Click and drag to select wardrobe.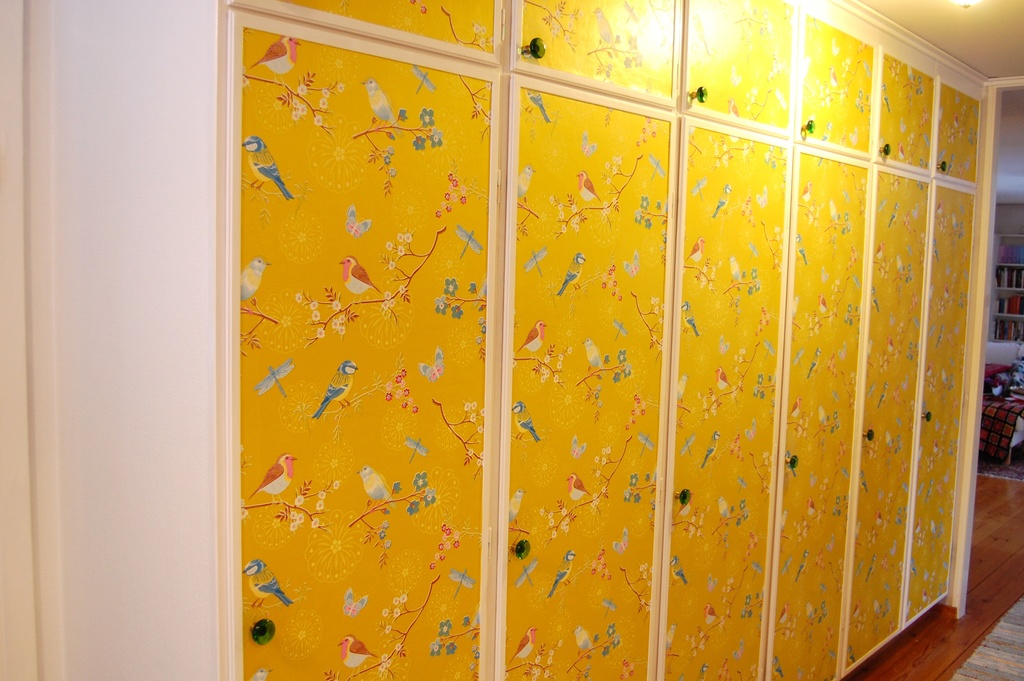
Selection: (36, 0, 998, 680).
